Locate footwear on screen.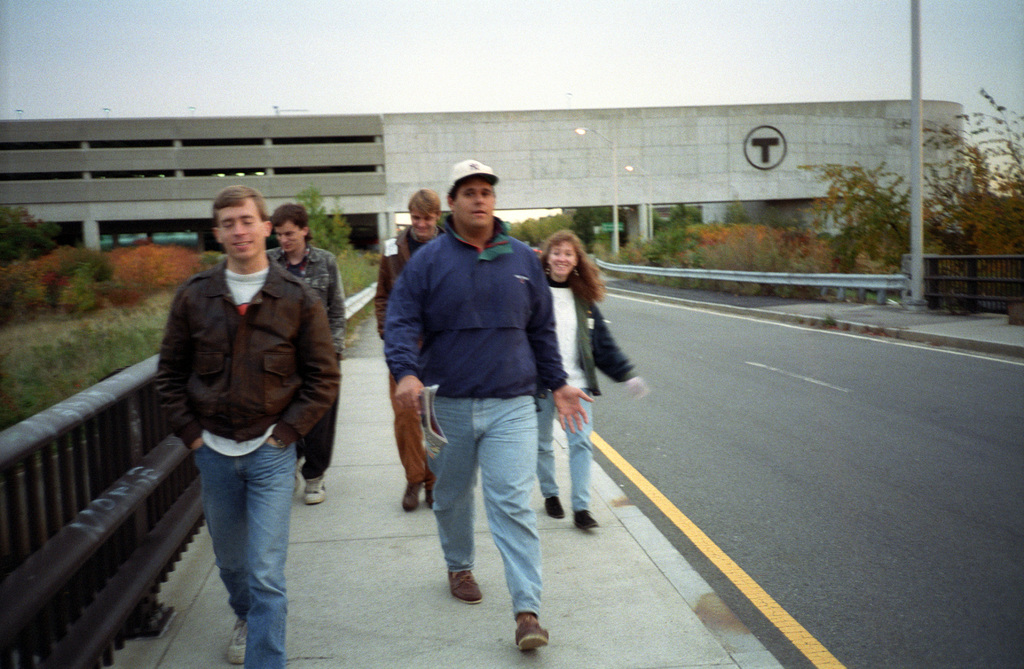
On screen at <box>447,568,483,608</box>.
